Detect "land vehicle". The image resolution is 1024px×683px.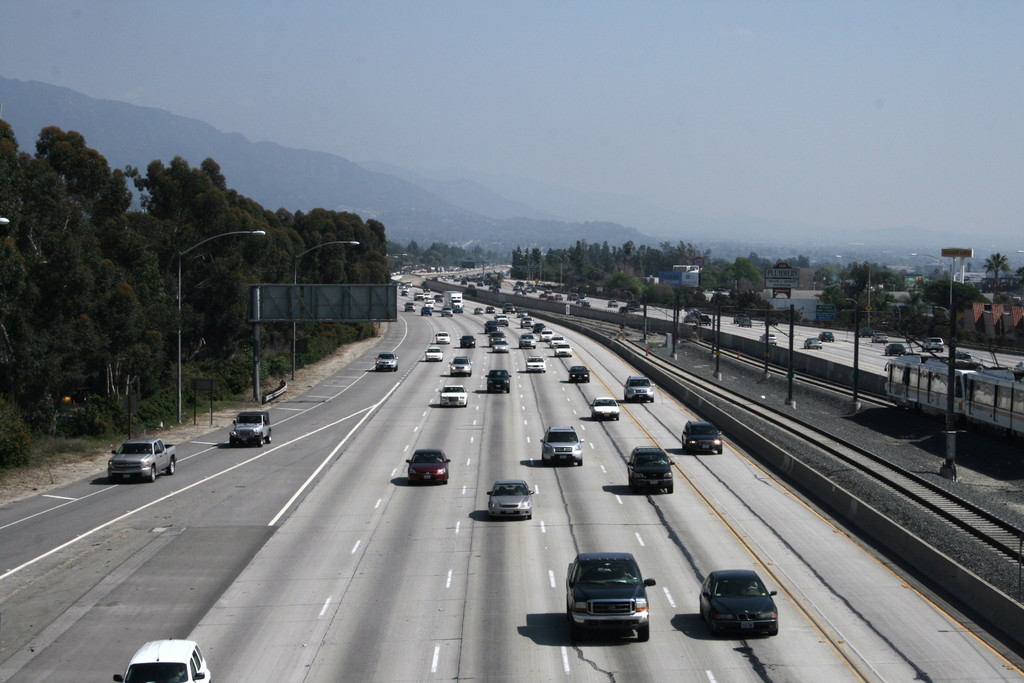
x1=445 y1=290 x2=463 y2=315.
